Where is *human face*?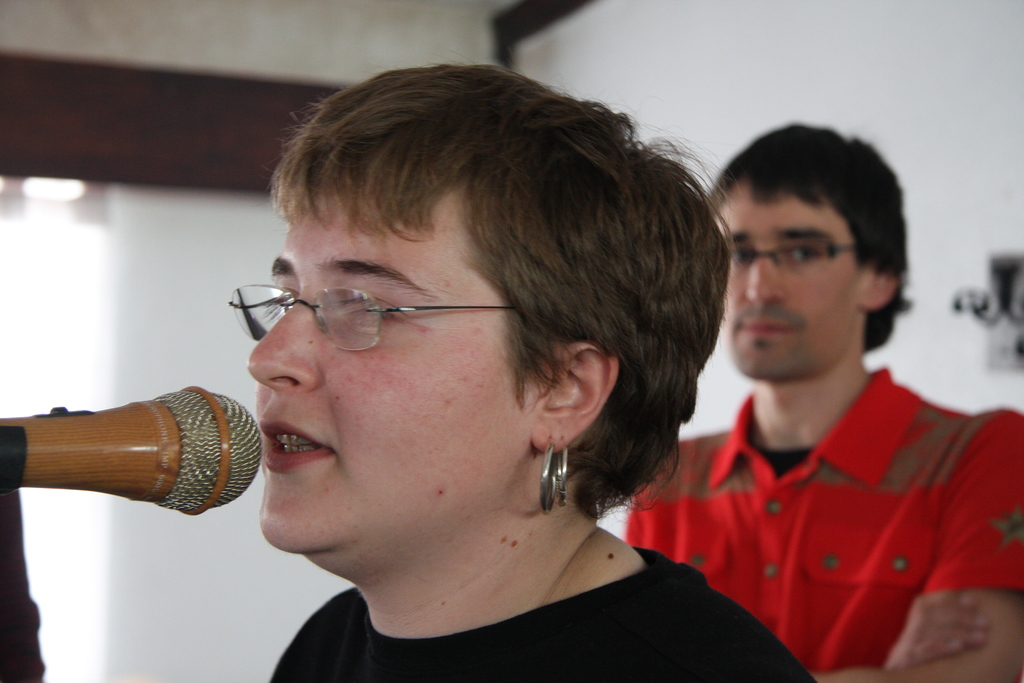
<bbox>248, 181, 536, 559</bbox>.
